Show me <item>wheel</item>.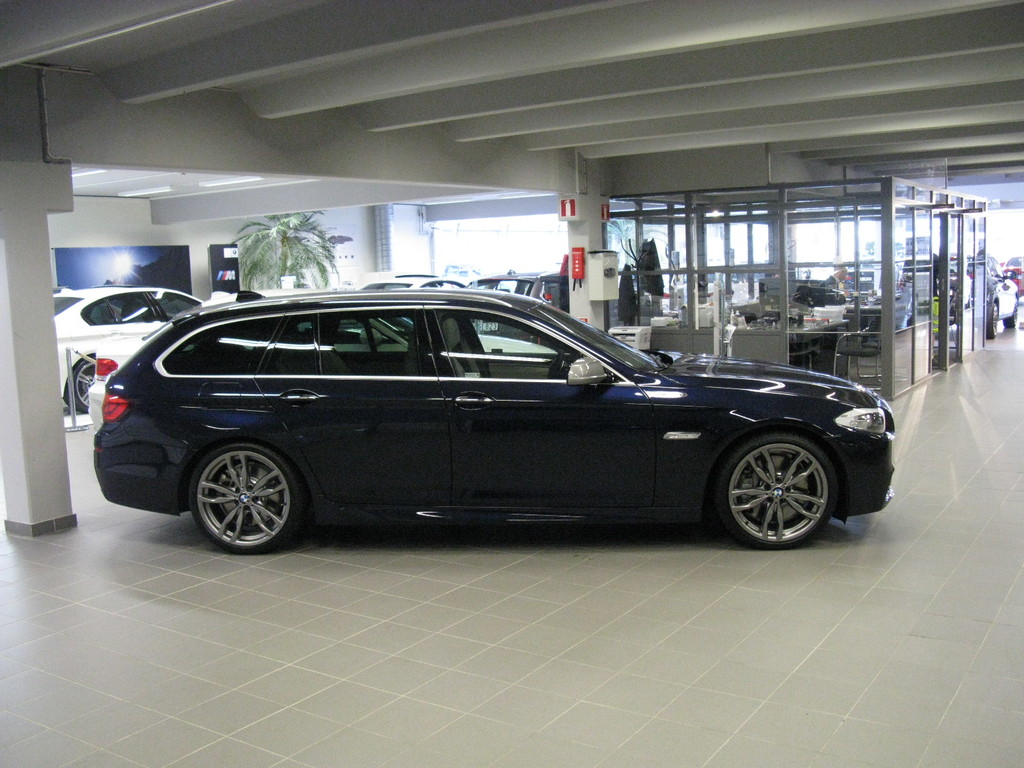
<item>wheel</item> is here: <bbox>550, 353, 568, 381</bbox>.
